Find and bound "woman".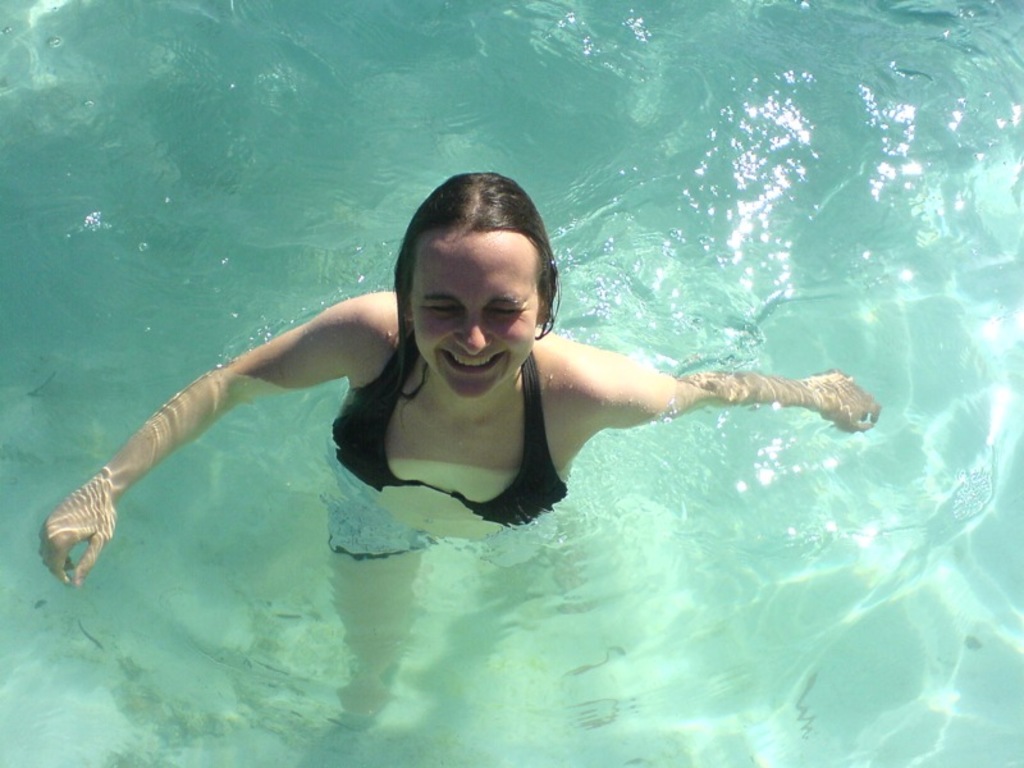
Bound: detection(31, 170, 882, 745).
